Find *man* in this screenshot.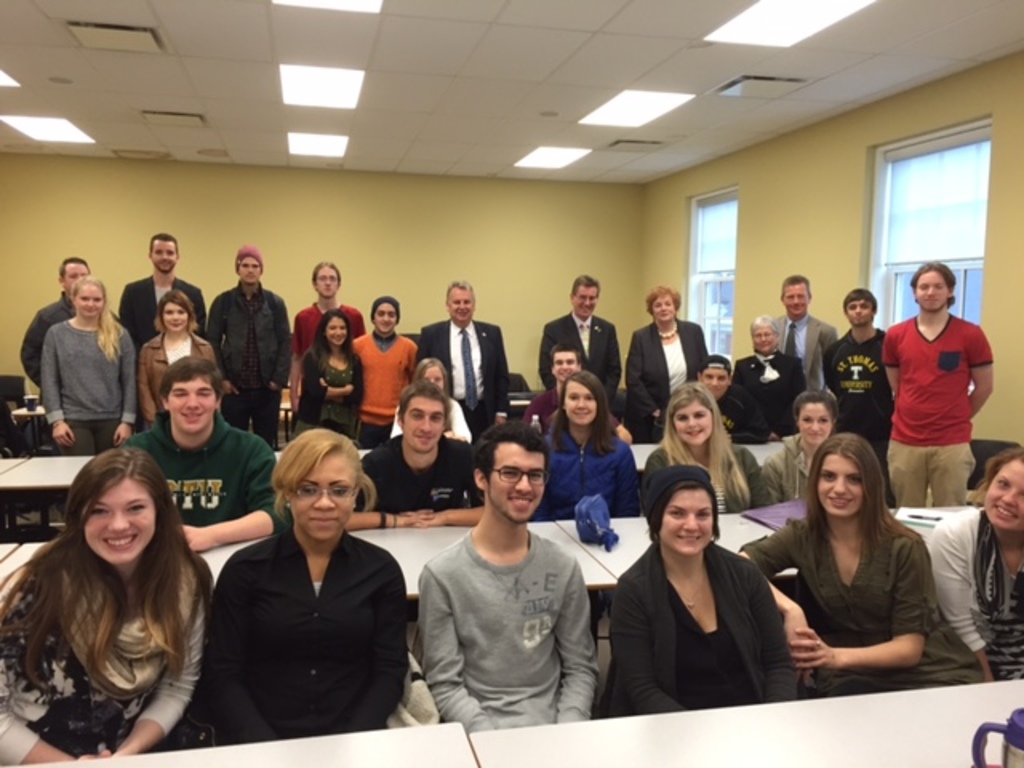
The bounding box for *man* is 877,261,995,506.
